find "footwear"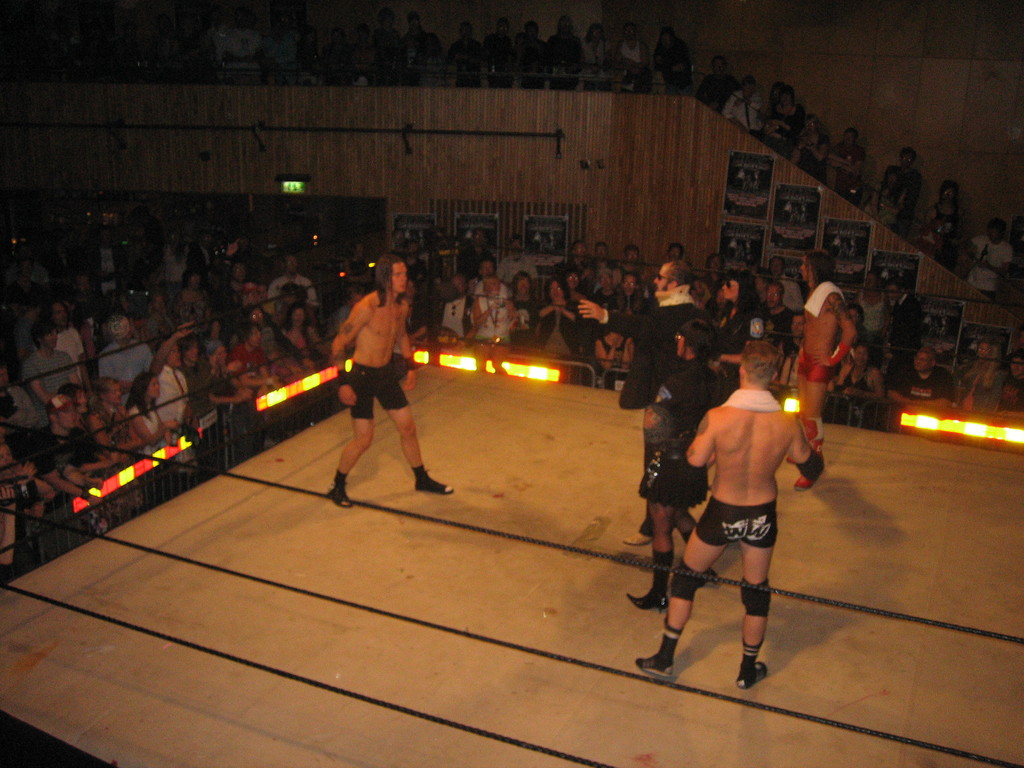
region(788, 454, 819, 499)
